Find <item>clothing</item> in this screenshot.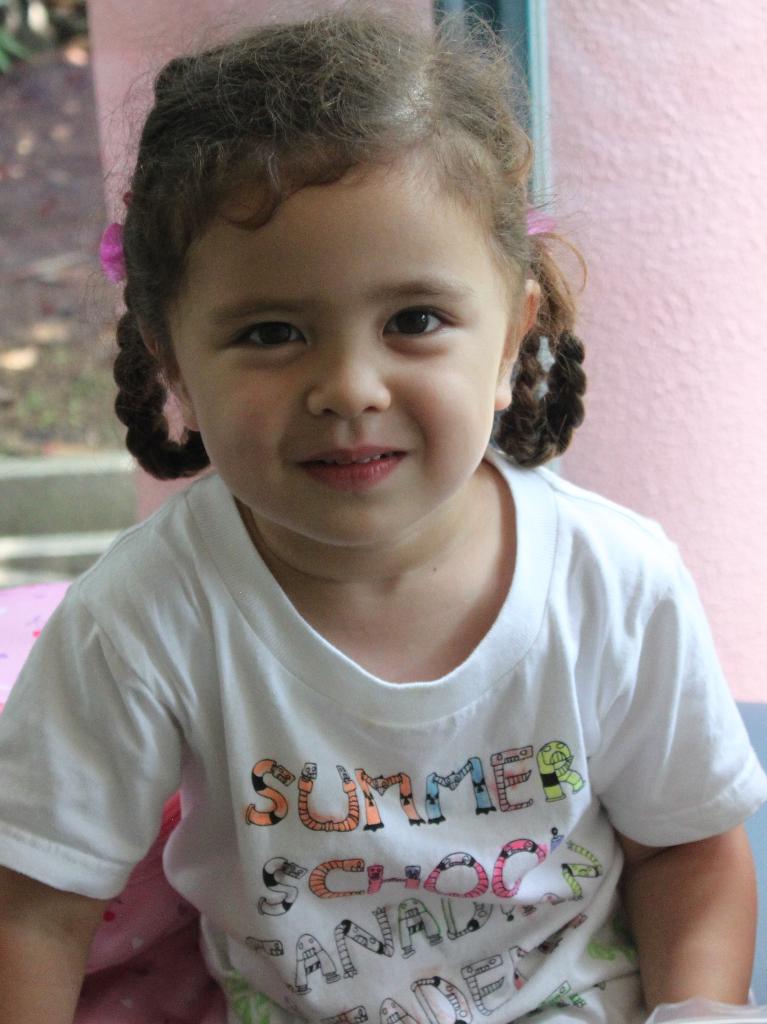
The bounding box for <item>clothing</item> is 39 412 732 1003.
